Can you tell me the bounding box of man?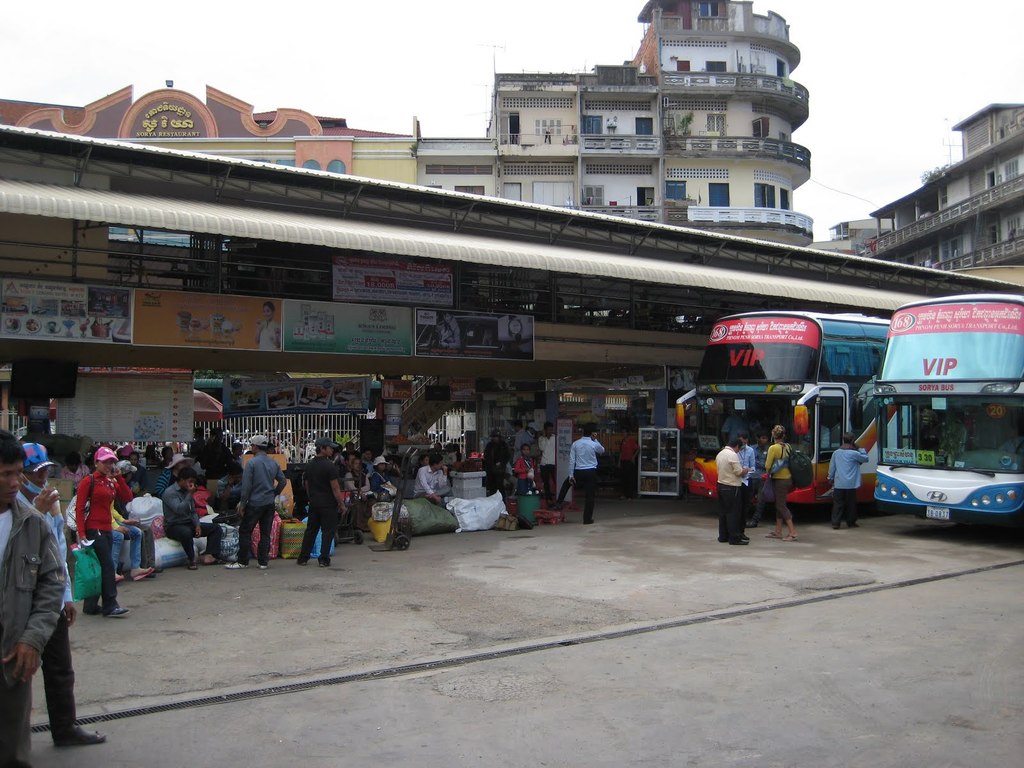
detection(228, 434, 284, 573).
